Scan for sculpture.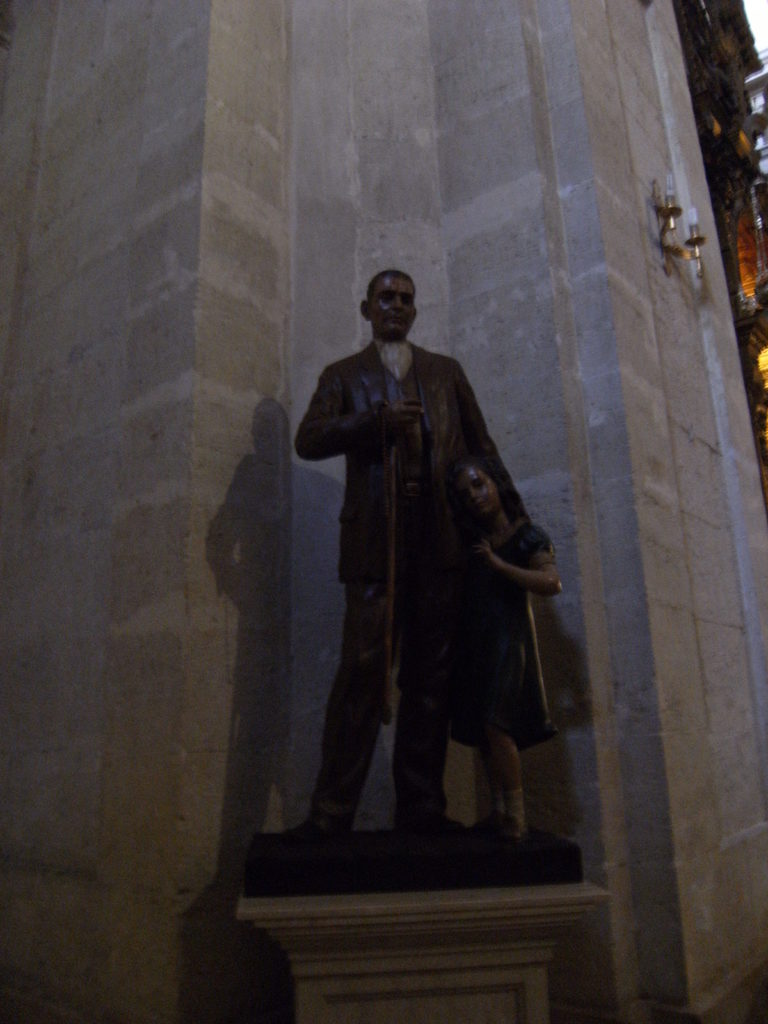
Scan result: {"left": 442, "top": 436, "right": 570, "bottom": 848}.
